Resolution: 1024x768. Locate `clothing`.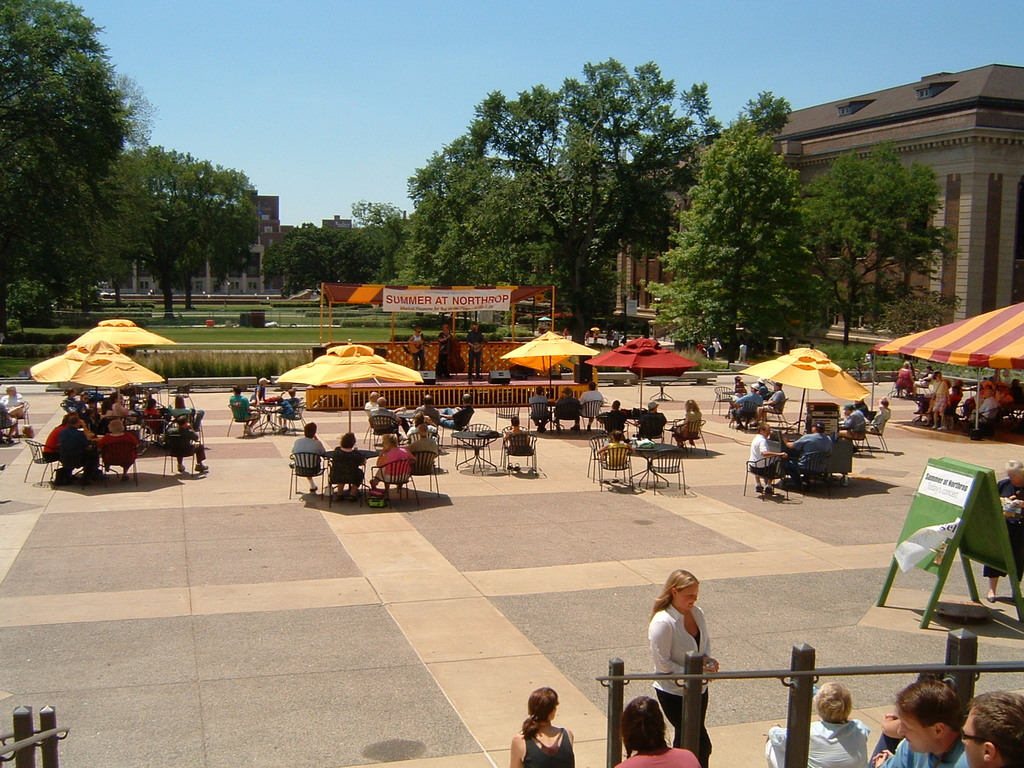
[left=364, top=399, right=381, bottom=413].
